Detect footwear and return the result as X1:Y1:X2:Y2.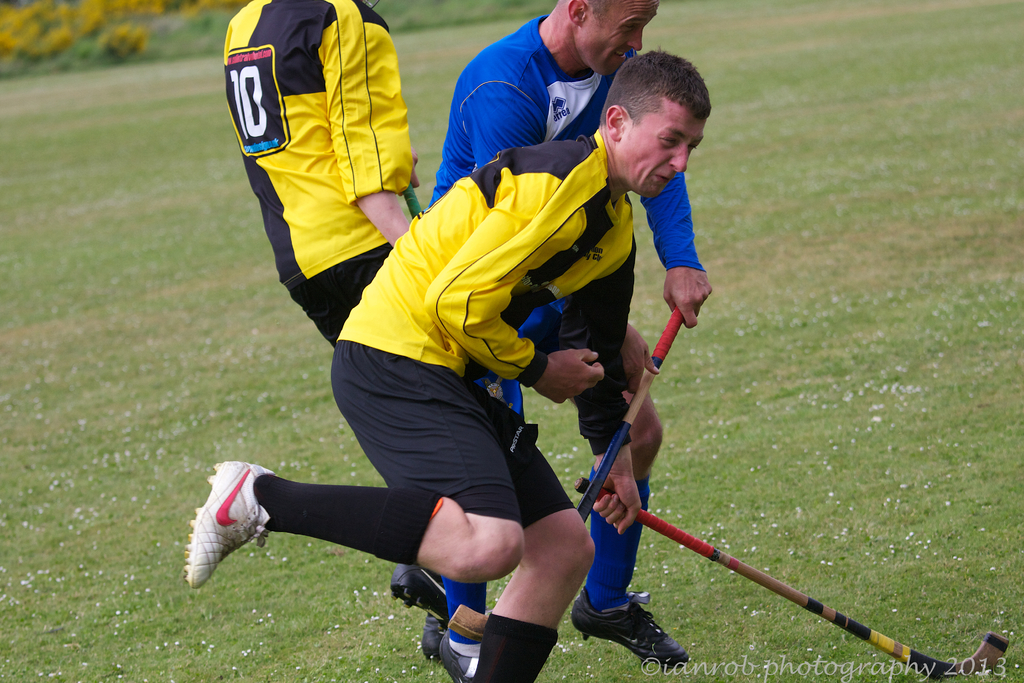
423:618:458:658.
